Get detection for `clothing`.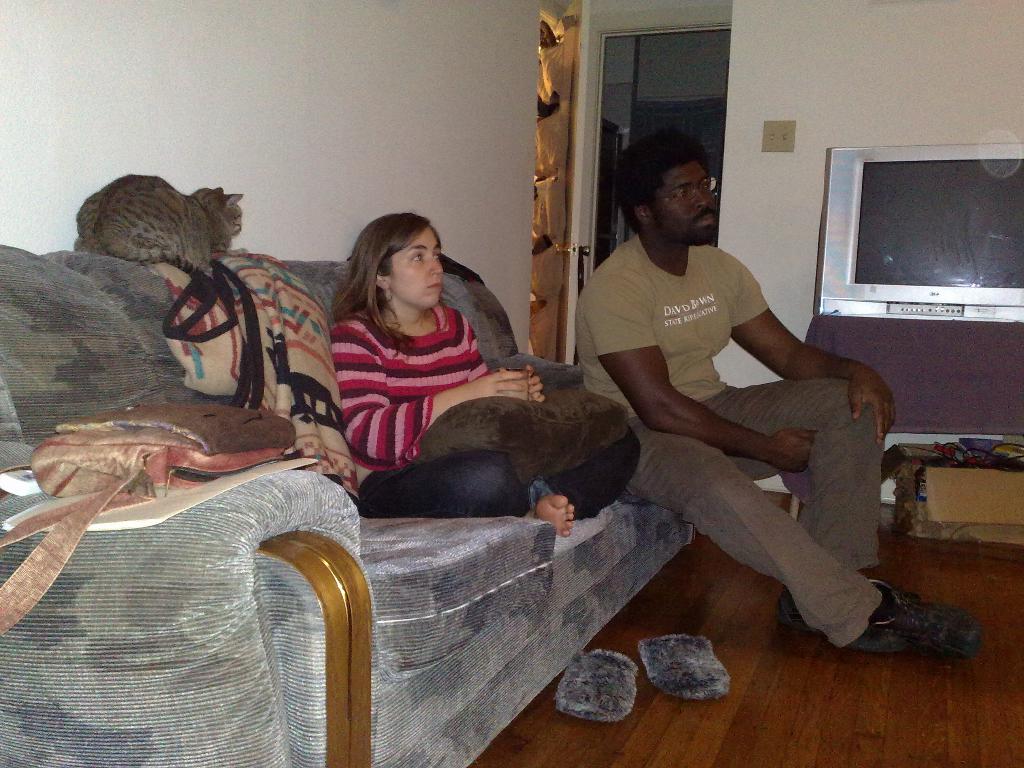
Detection: [570,159,890,640].
